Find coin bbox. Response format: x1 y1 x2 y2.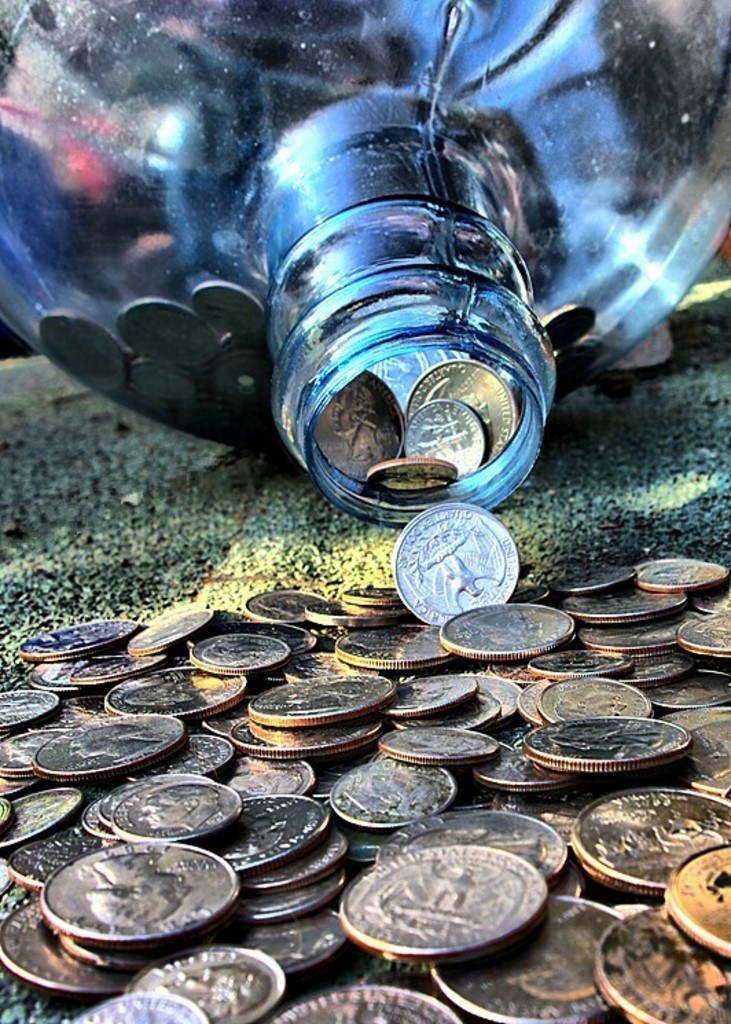
34 713 190 785.
